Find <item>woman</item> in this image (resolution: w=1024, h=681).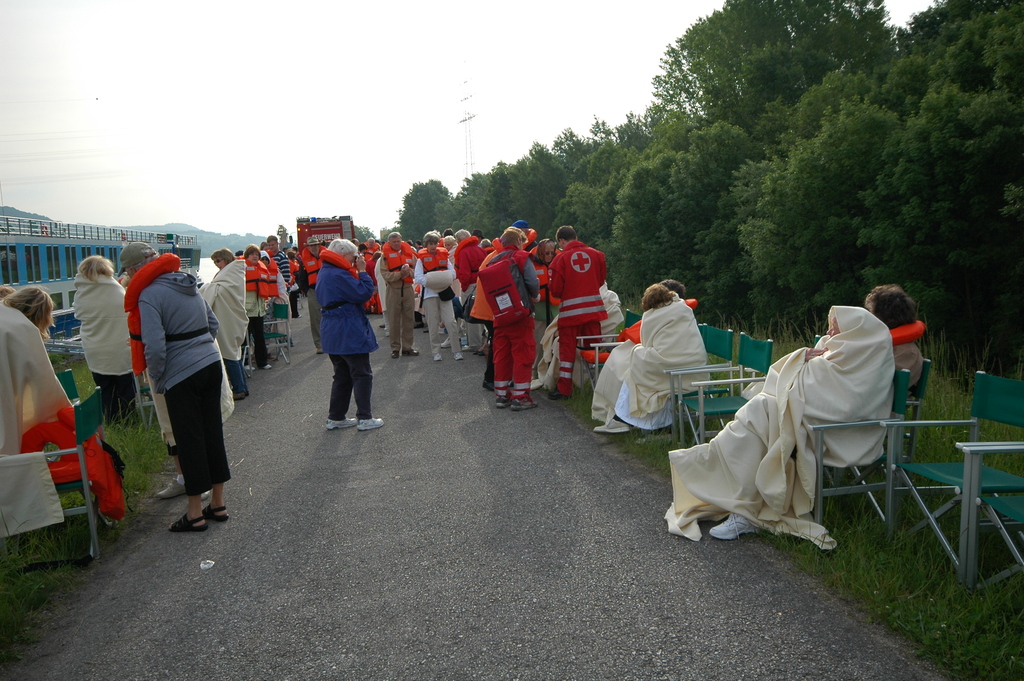
crop(667, 307, 897, 544).
